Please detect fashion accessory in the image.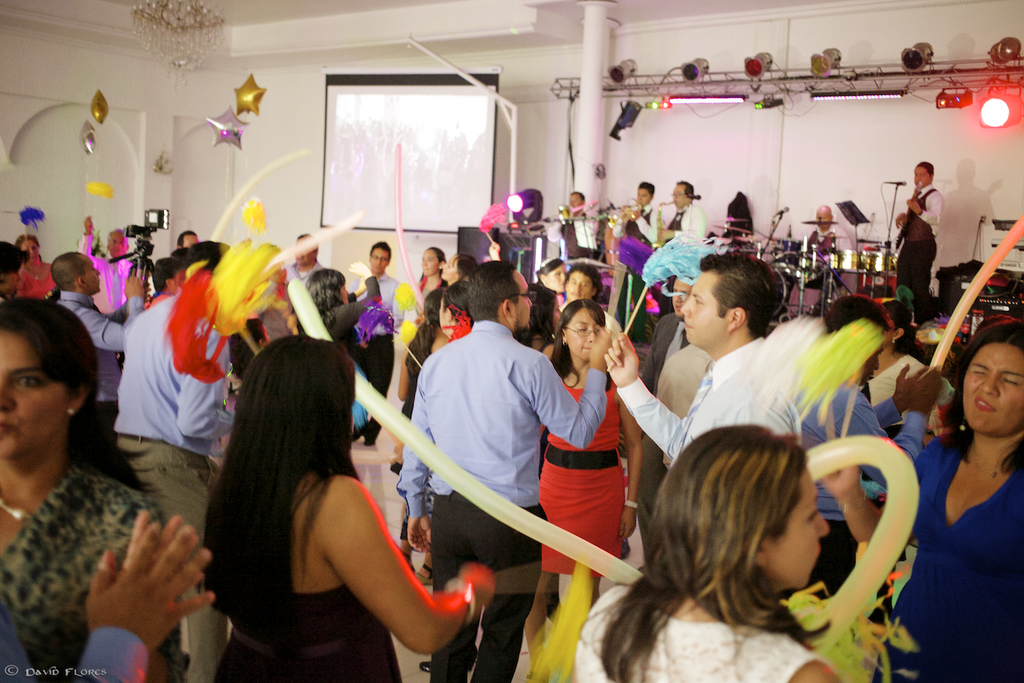
crop(670, 364, 711, 467).
